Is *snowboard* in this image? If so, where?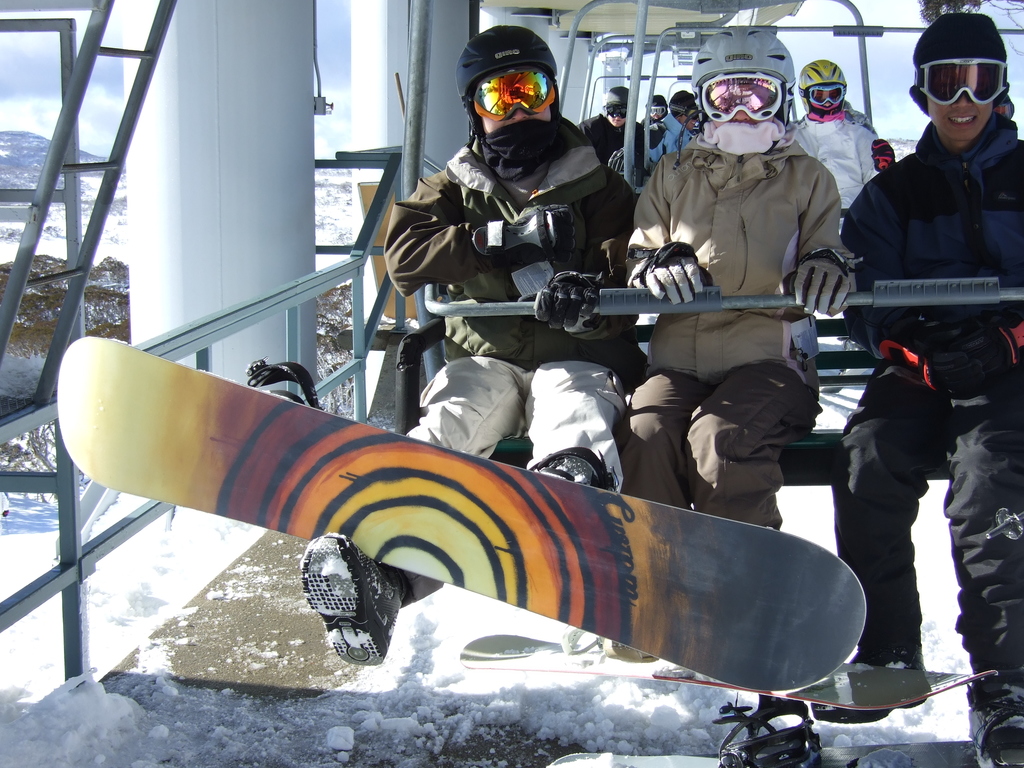
Yes, at box(459, 632, 998, 706).
